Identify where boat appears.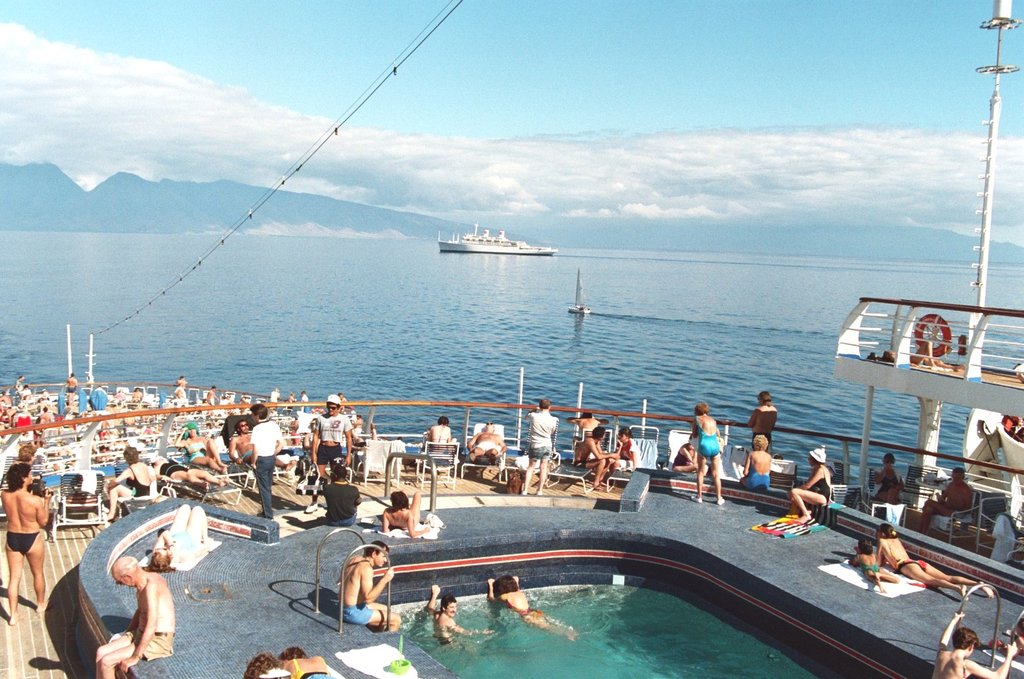
Appears at pyautogui.locateOnScreen(436, 222, 559, 254).
